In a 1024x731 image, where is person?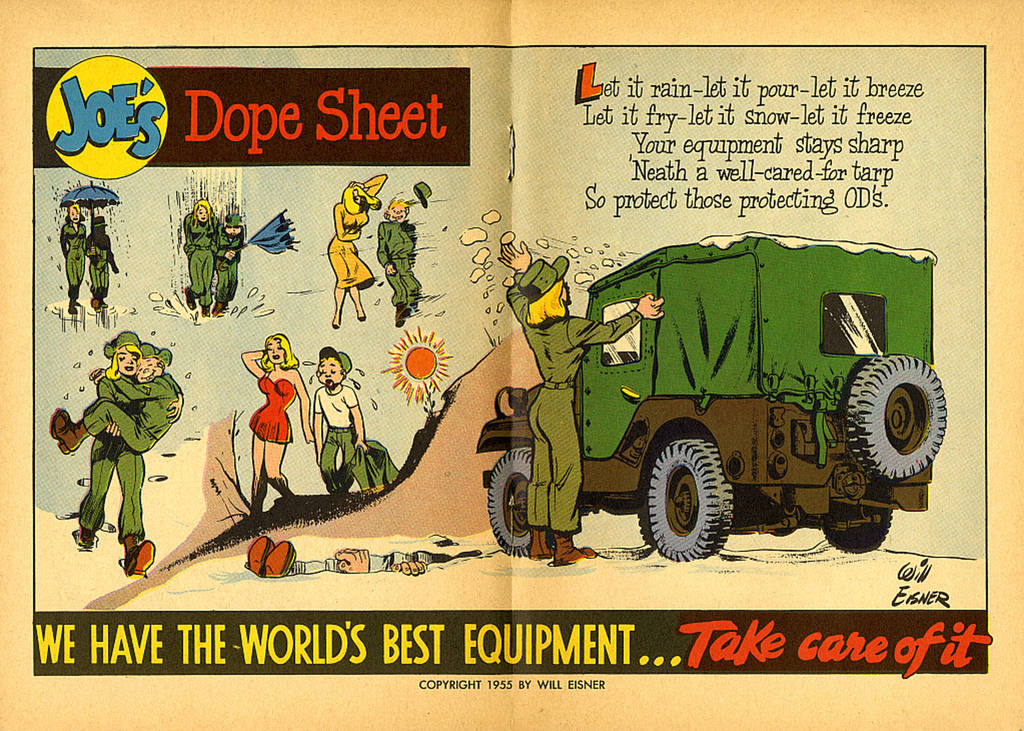
bbox(80, 328, 161, 578).
